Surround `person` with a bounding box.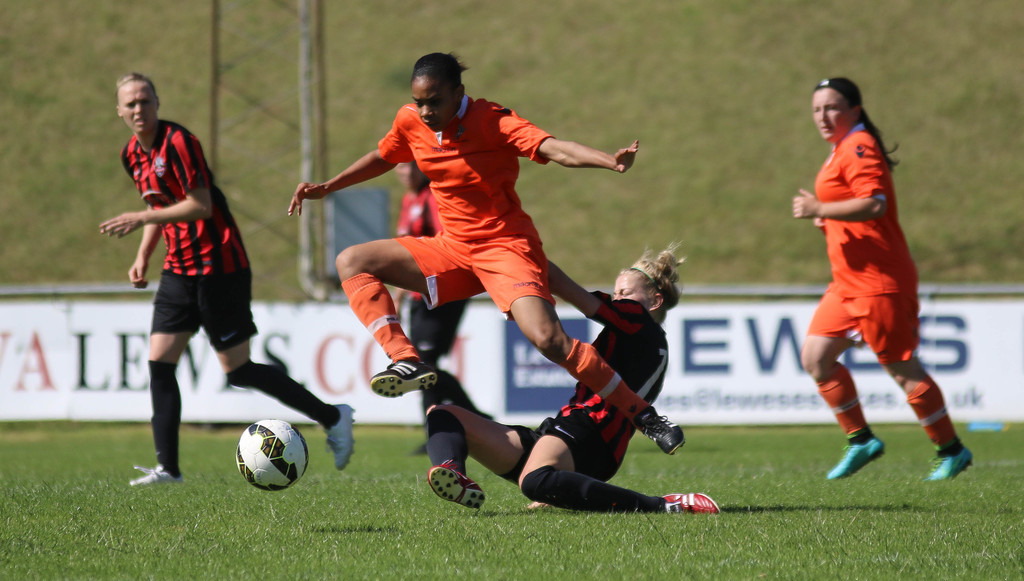
Rect(92, 74, 351, 458).
